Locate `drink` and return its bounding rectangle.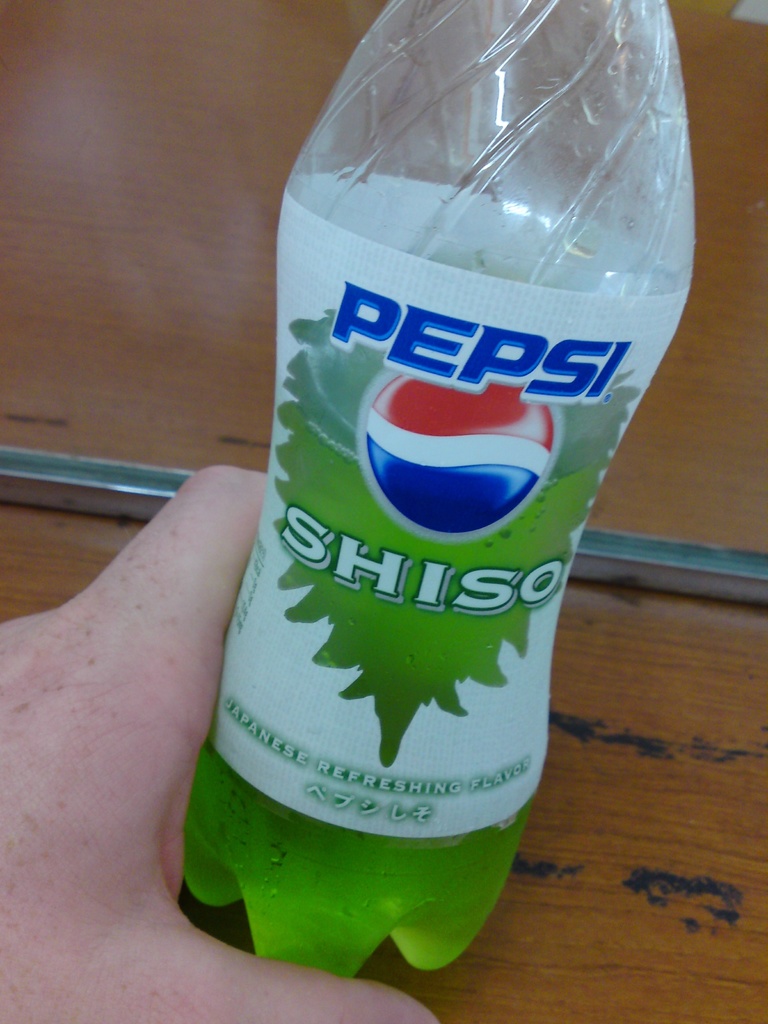
pyautogui.locateOnScreen(179, 729, 533, 978).
